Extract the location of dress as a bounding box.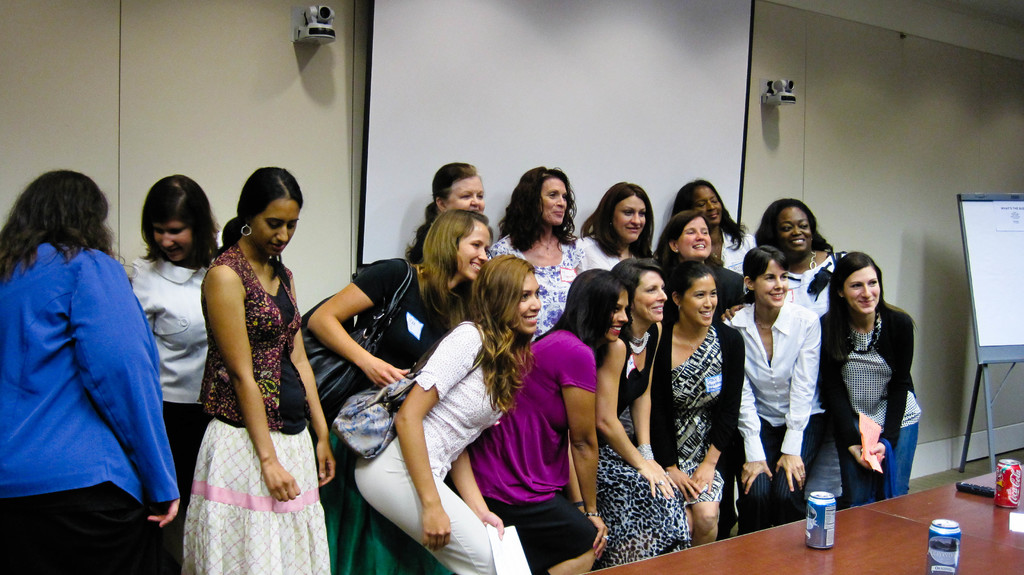
select_region(444, 326, 595, 574).
